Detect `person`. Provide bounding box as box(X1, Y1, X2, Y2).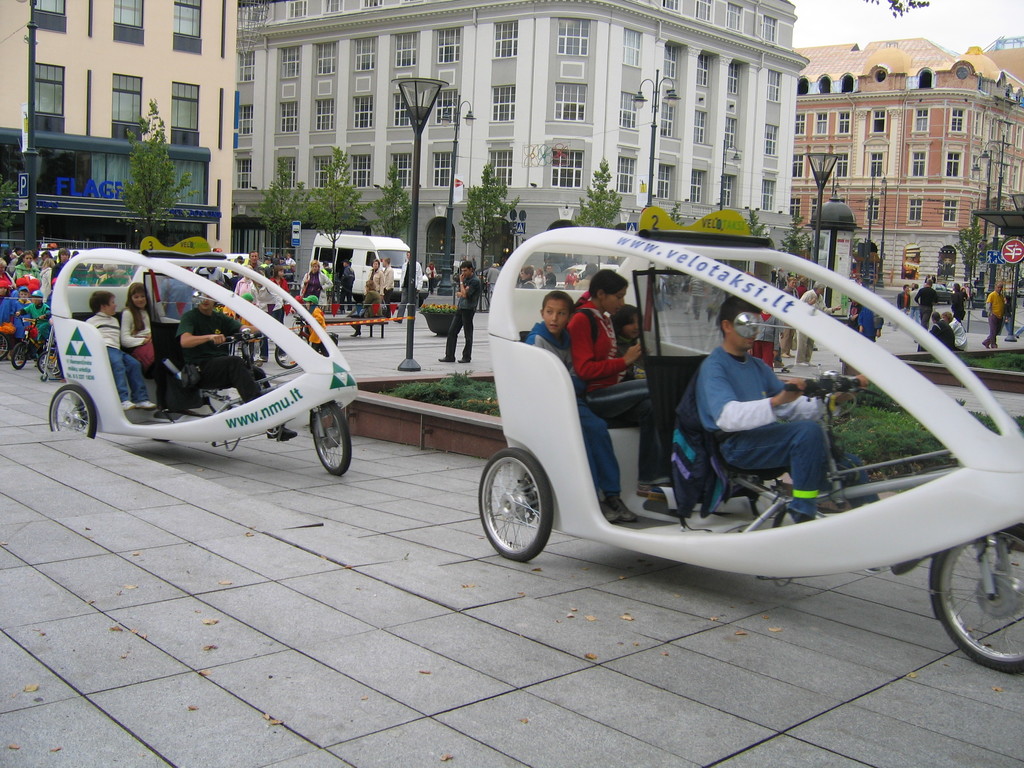
box(300, 295, 328, 351).
